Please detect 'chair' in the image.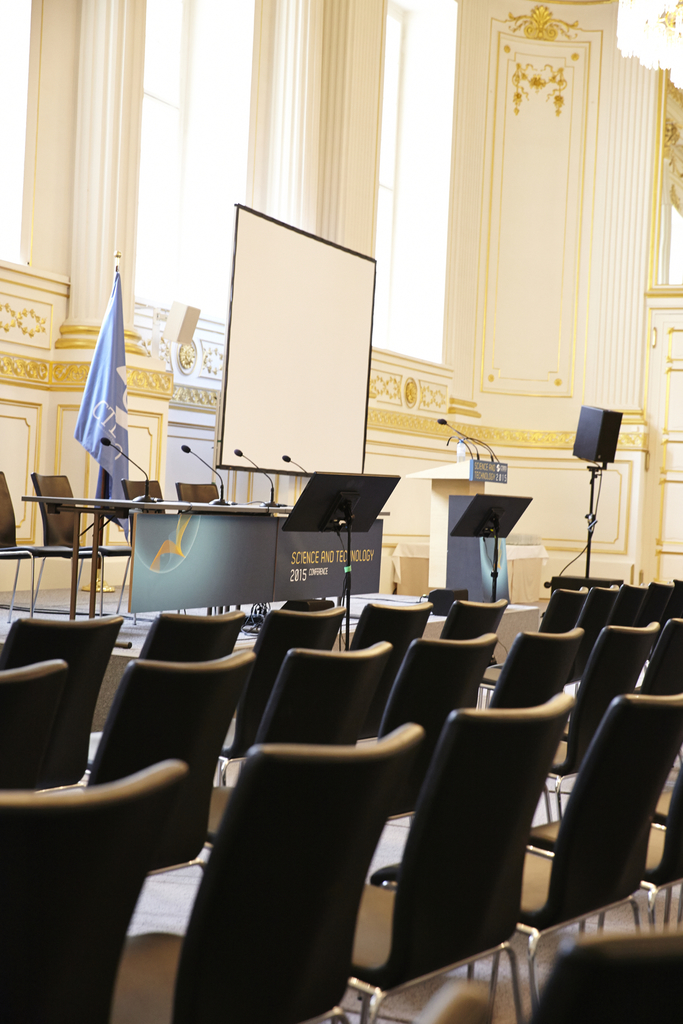
bbox=(28, 466, 131, 623).
